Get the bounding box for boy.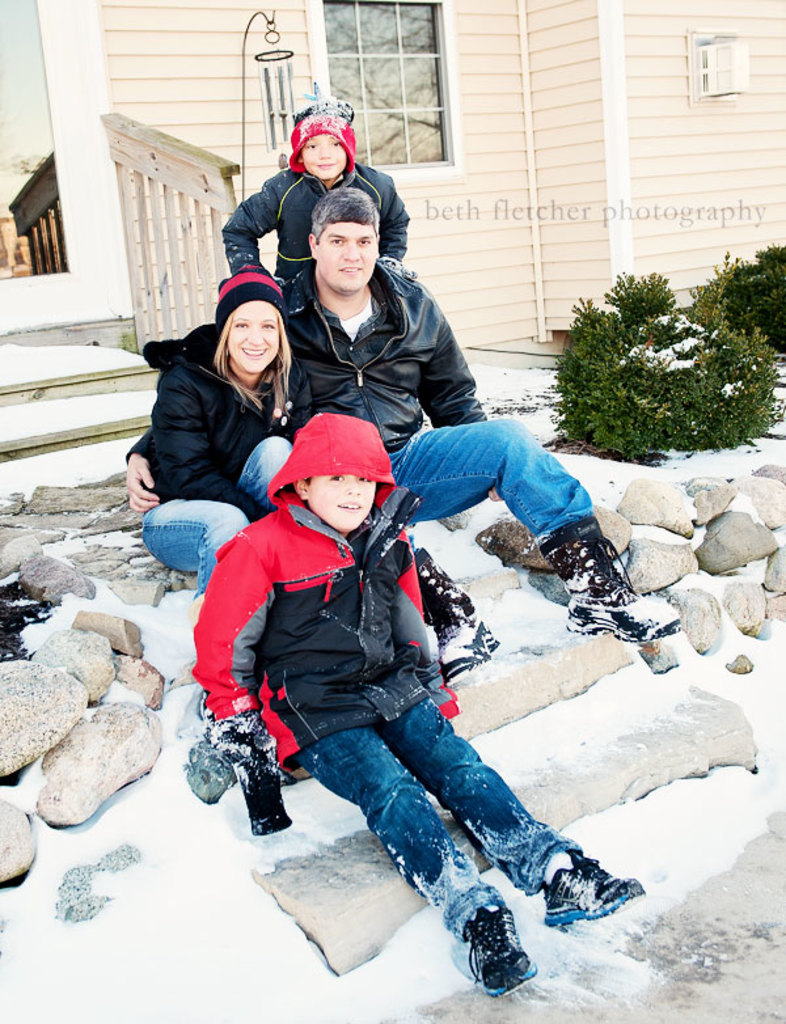
186/409/660/994.
